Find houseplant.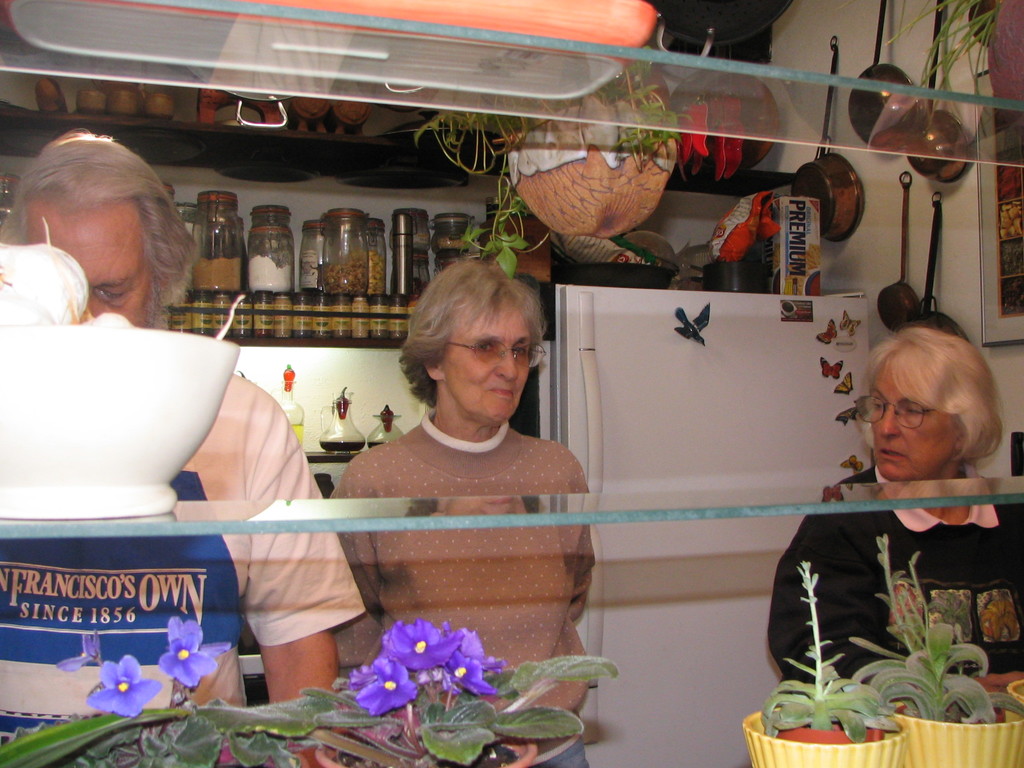
region(744, 562, 904, 767).
